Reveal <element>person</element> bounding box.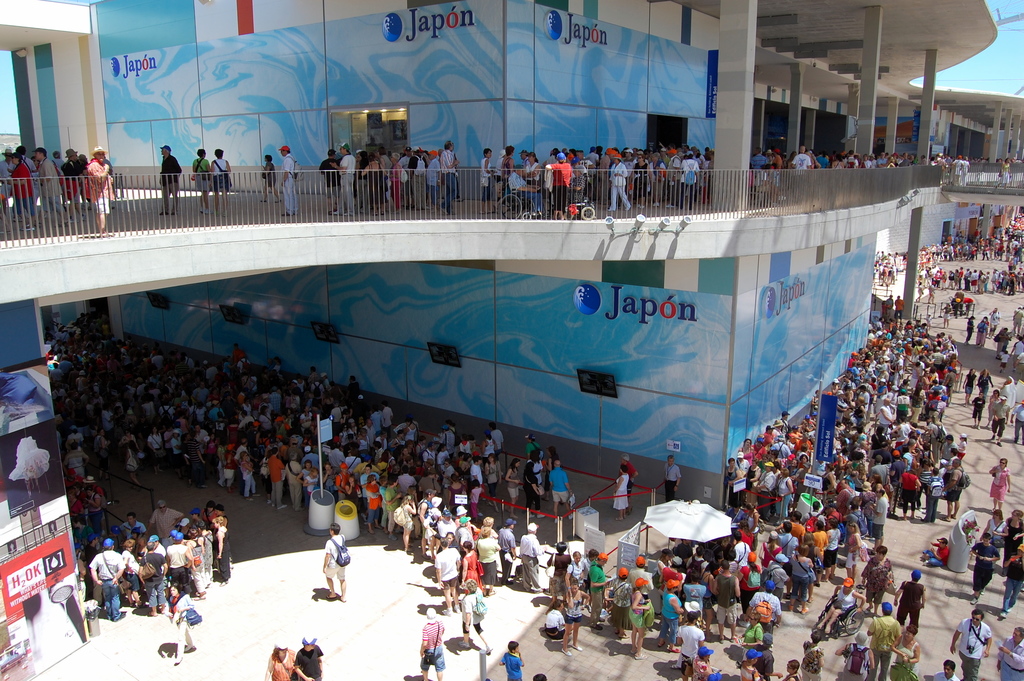
Revealed: [x1=91, y1=539, x2=121, y2=619].
